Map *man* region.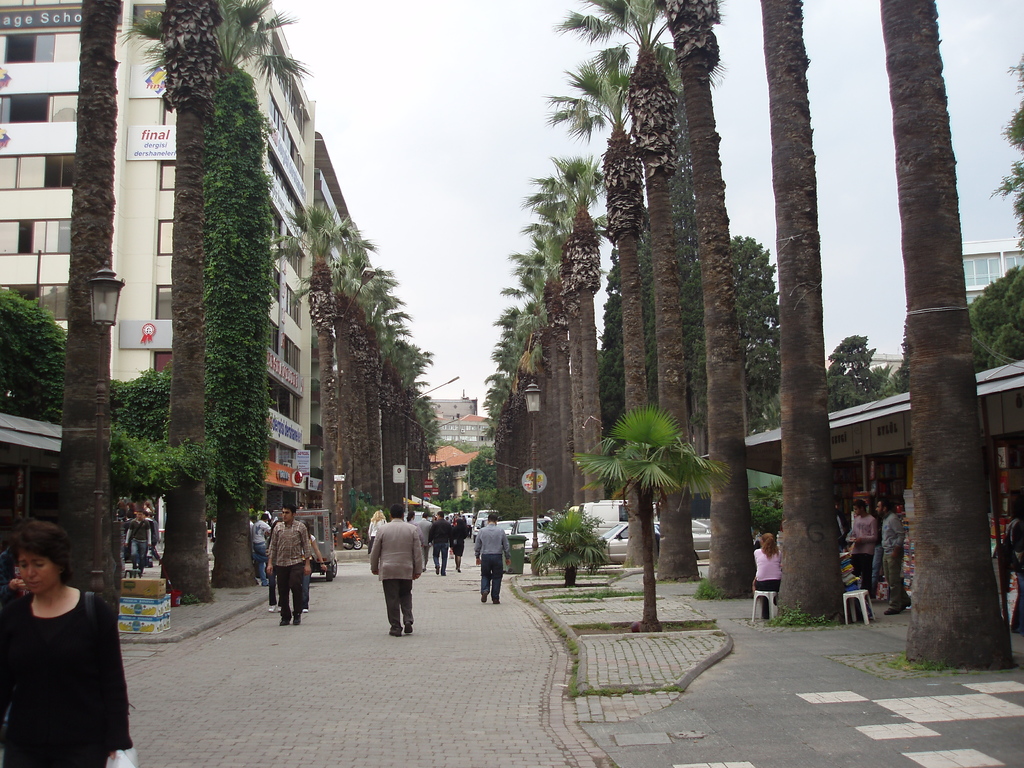
Mapped to (x1=125, y1=512, x2=150, y2=577).
